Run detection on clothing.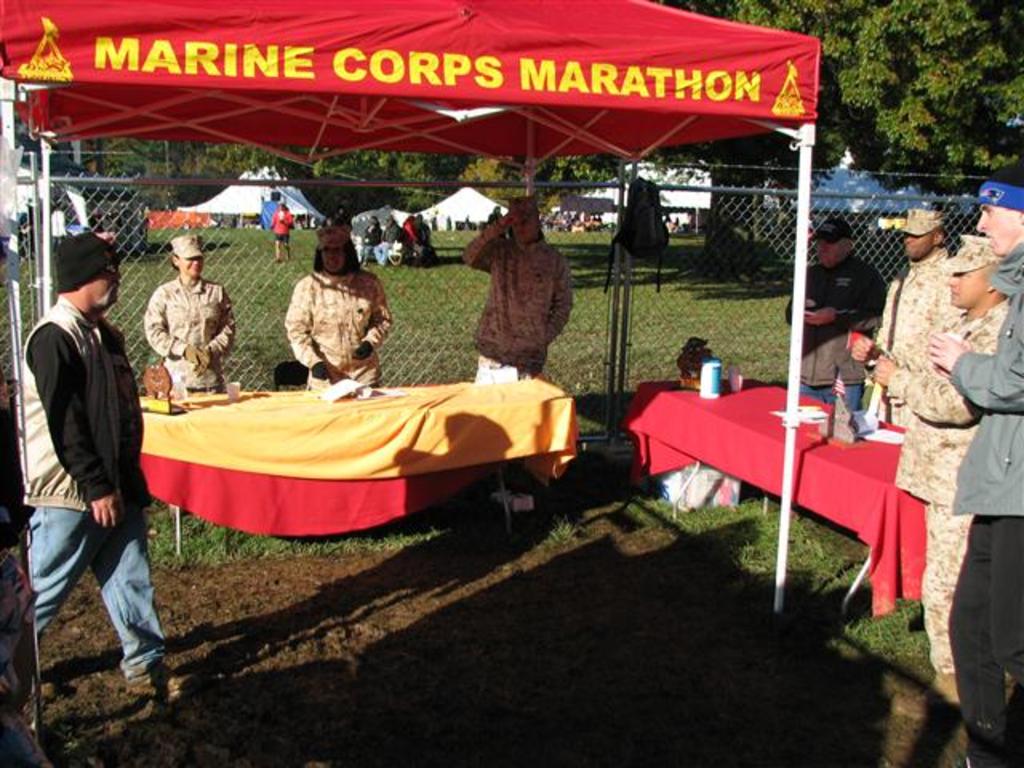
Result: 781:259:883:414.
